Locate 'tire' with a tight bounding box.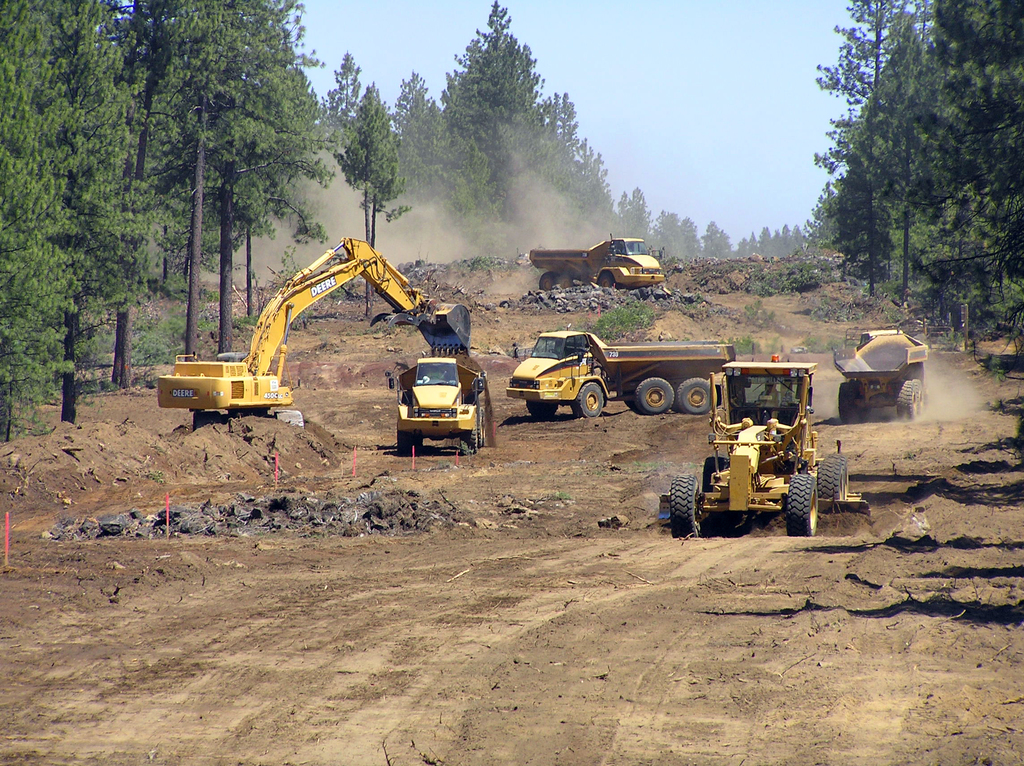
detection(819, 459, 846, 500).
